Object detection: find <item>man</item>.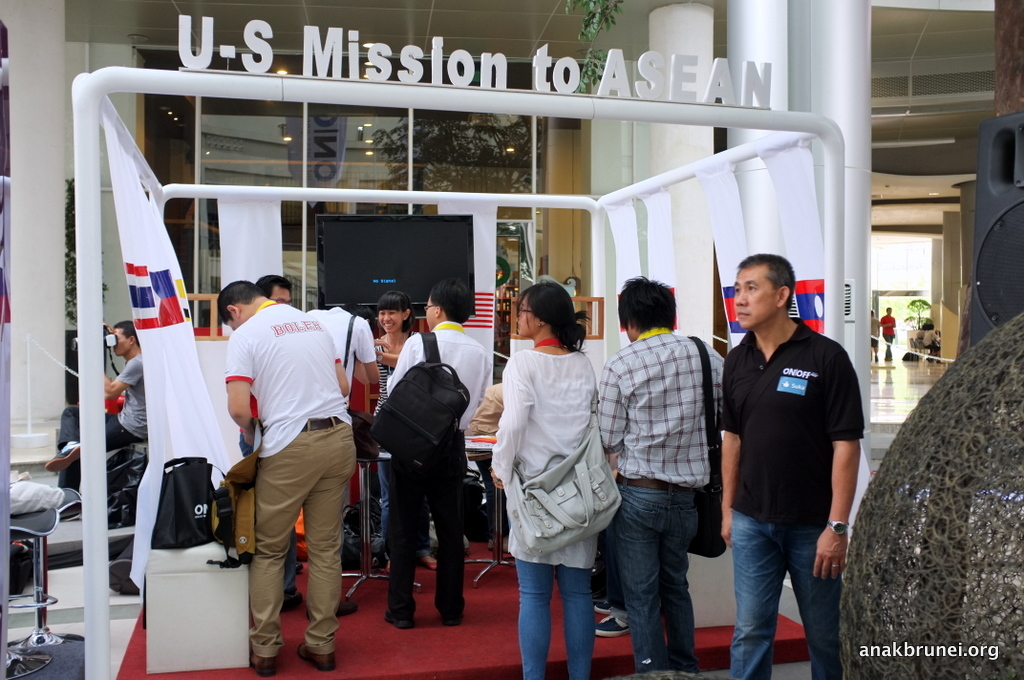
left=714, top=254, right=865, bottom=679.
